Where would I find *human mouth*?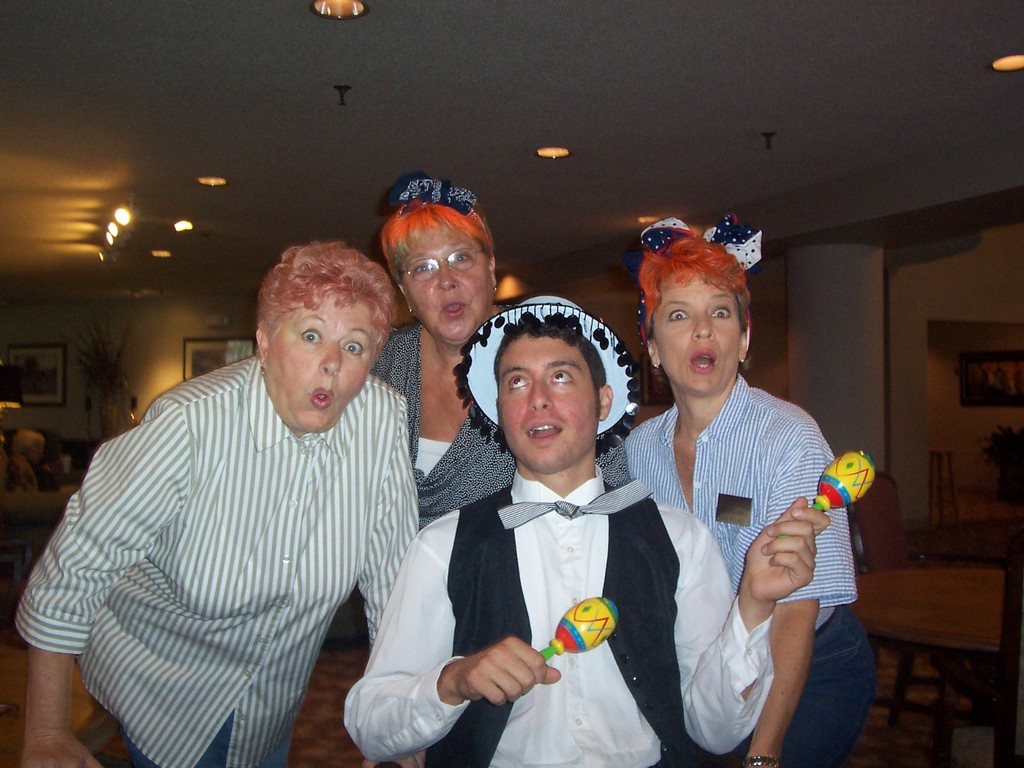
At [left=521, top=412, right=566, bottom=447].
